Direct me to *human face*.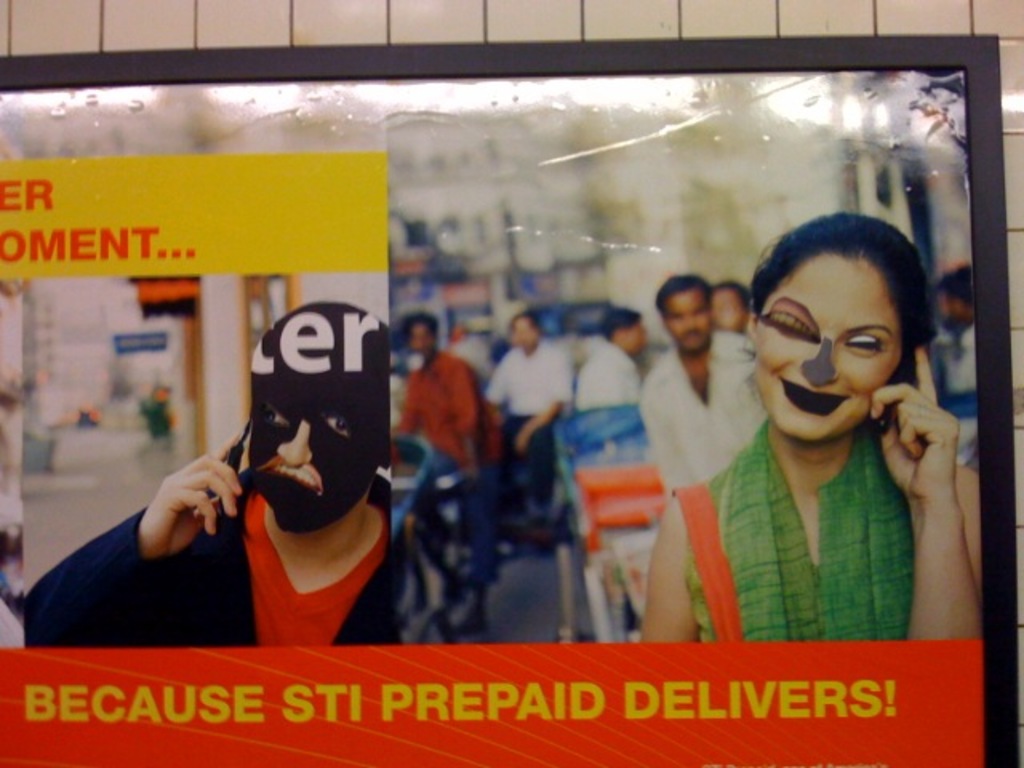
Direction: (656,288,709,355).
